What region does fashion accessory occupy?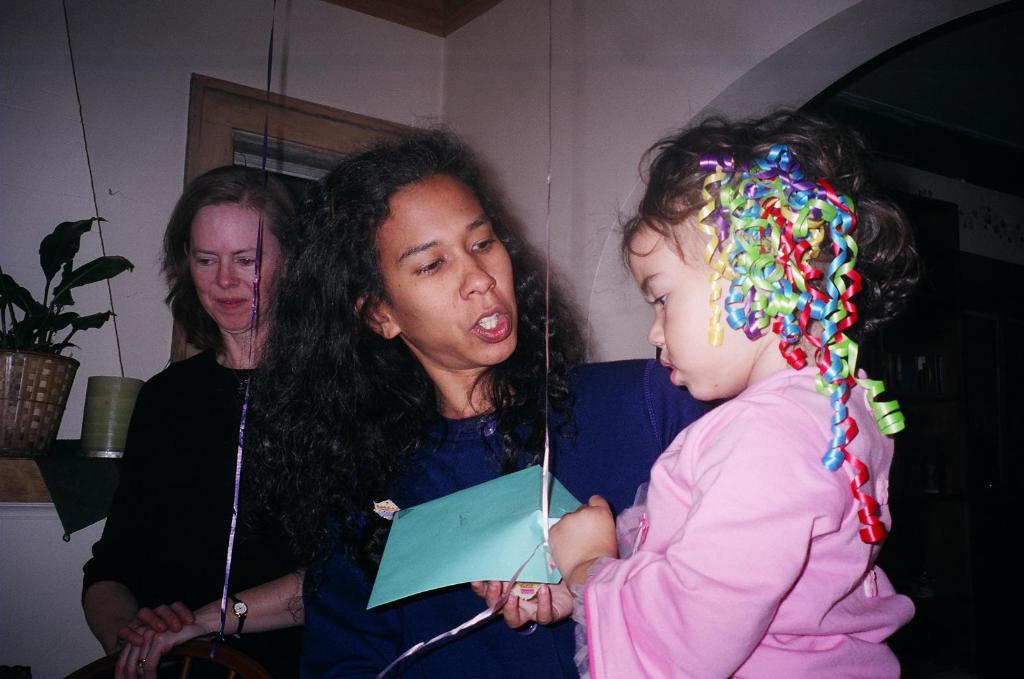
box(135, 657, 149, 669).
